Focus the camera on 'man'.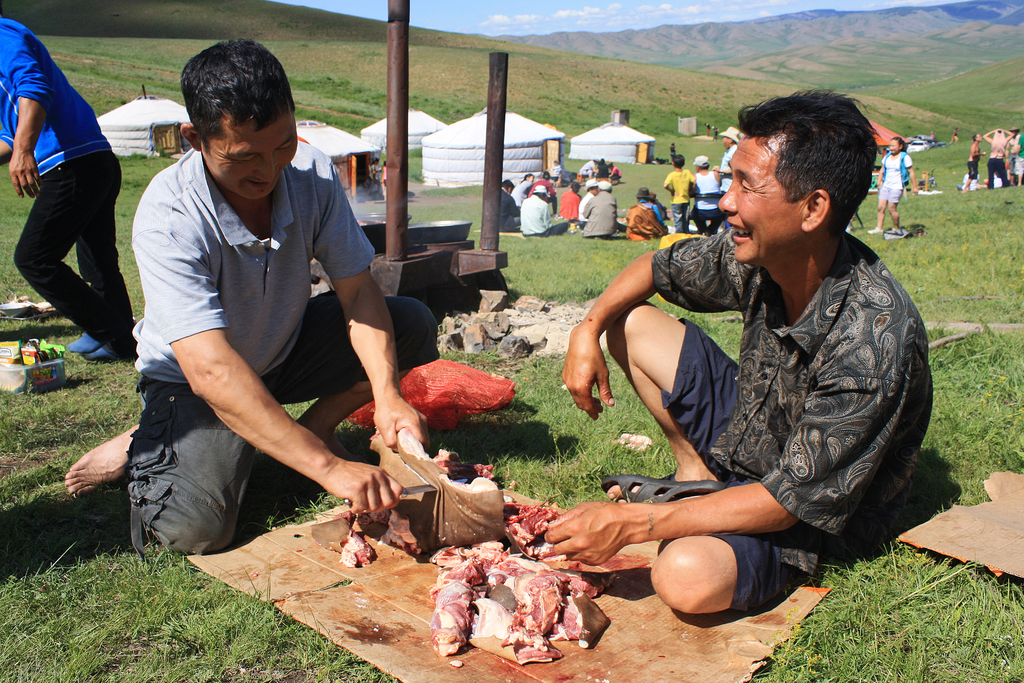
Focus region: BBox(540, 84, 936, 632).
